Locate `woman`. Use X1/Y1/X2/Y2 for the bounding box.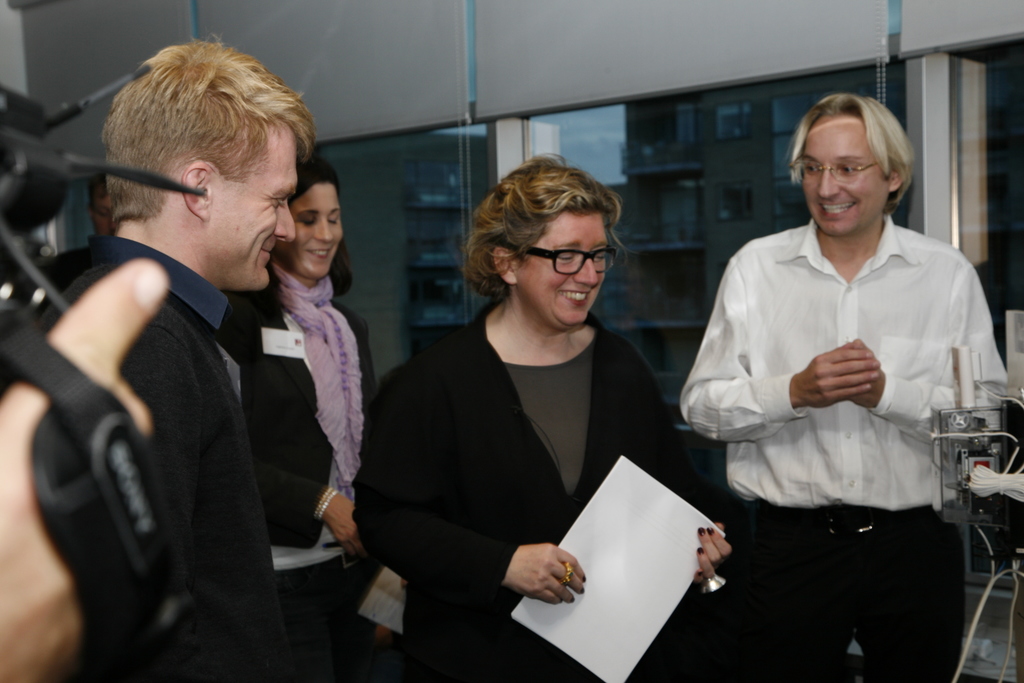
351/149/733/681.
